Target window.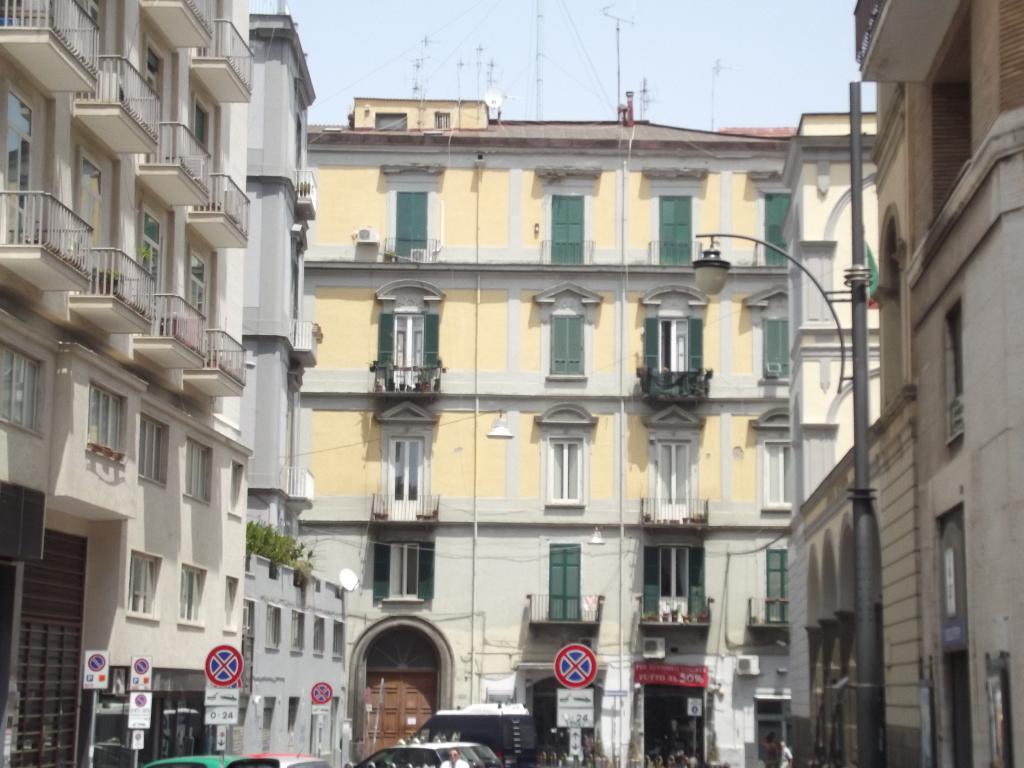
Target region: region(763, 434, 800, 509).
